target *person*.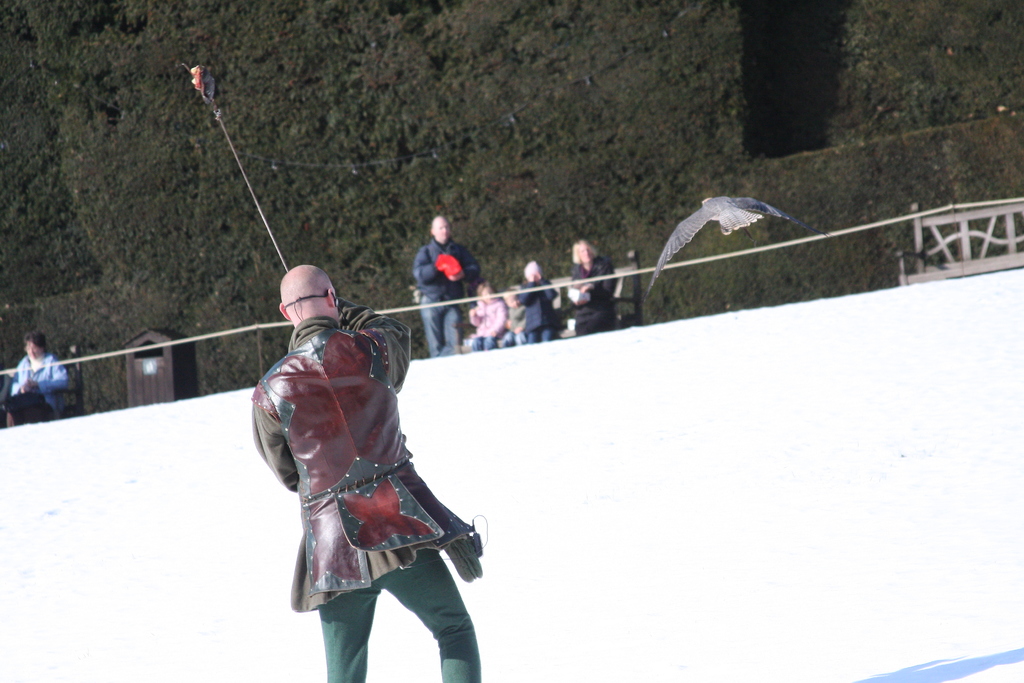
Target region: (x1=2, y1=332, x2=70, y2=424).
